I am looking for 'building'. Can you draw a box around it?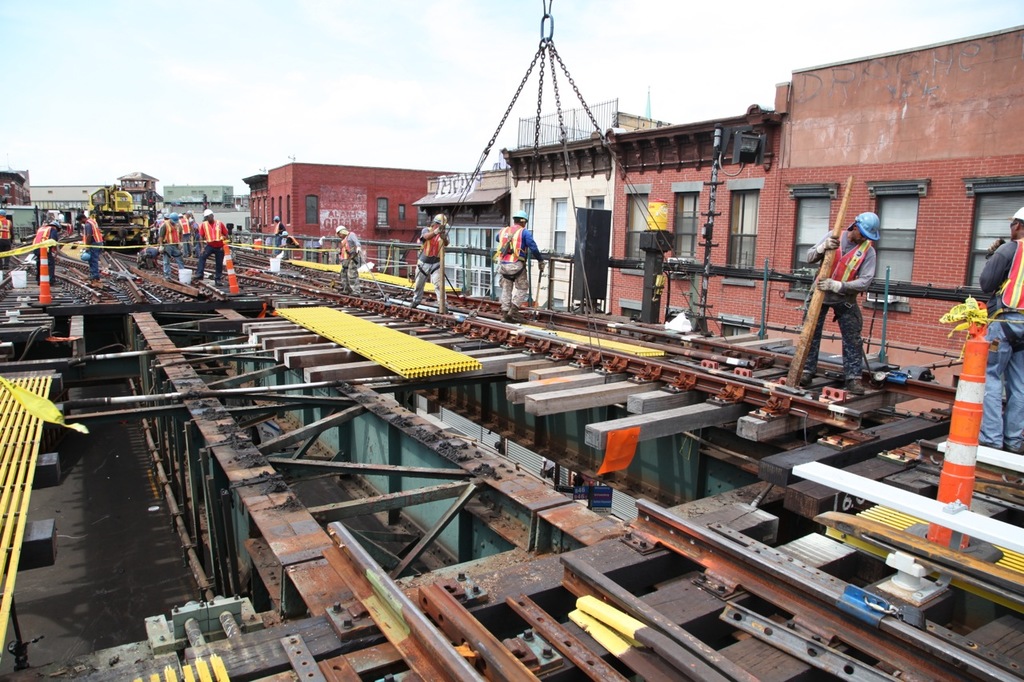
Sure, the bounding box is rect(241, 158, 456, 277).
